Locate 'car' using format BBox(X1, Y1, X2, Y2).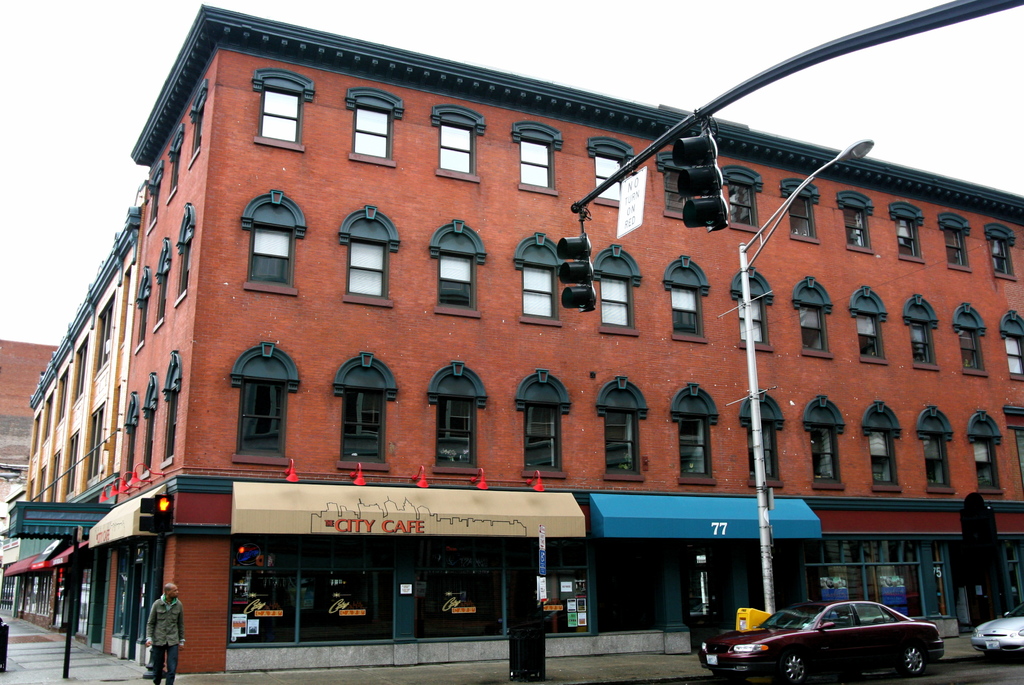
BBox(738, 599, 952, 677).
